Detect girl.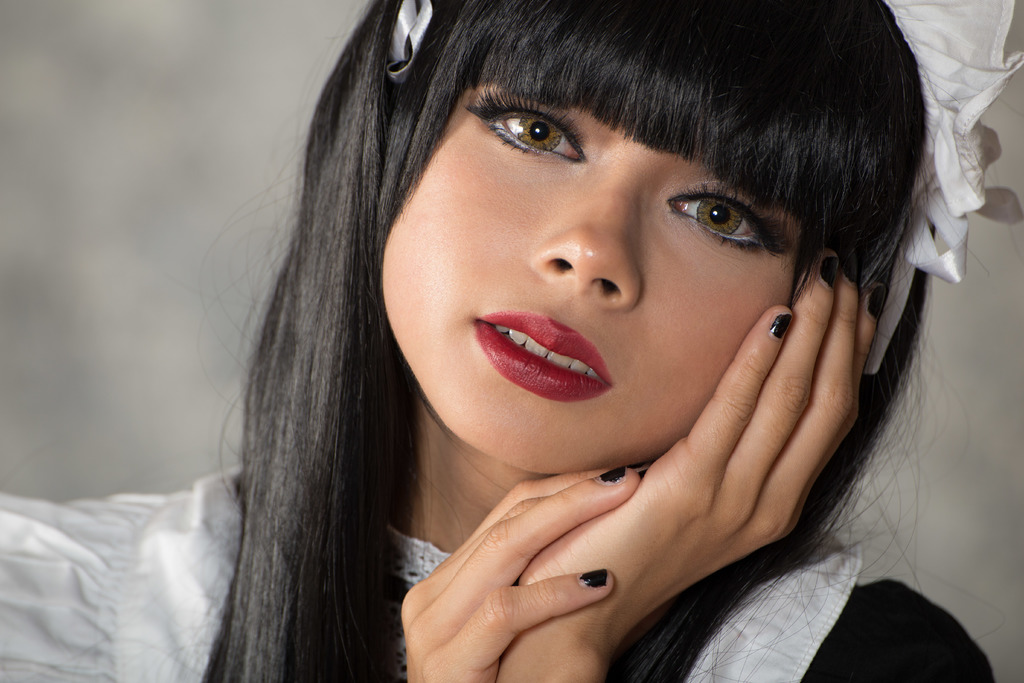
Detected at BBox(0, 0, 1004, 682).
